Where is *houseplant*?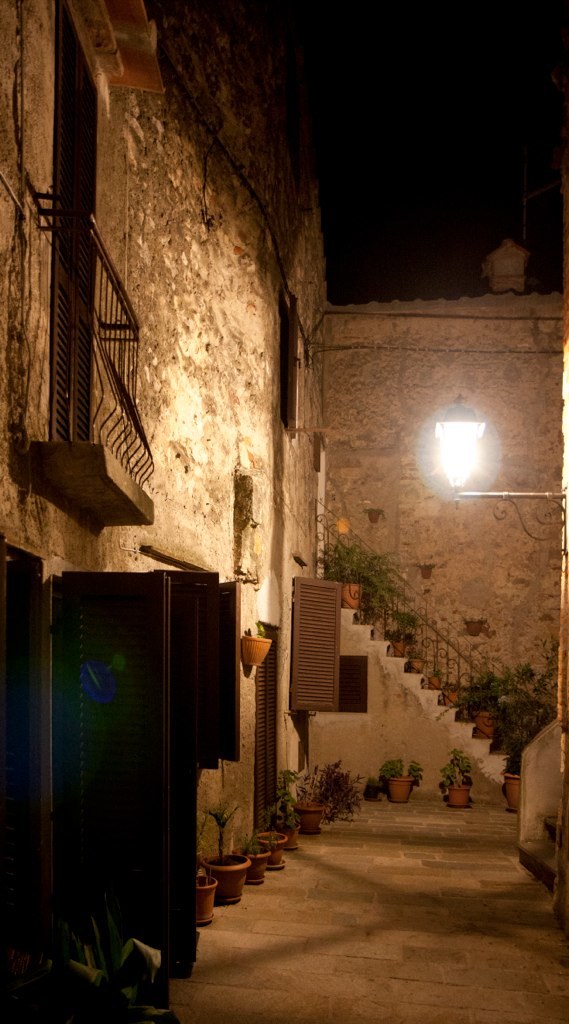
bbox=[254, 813, 288, 866].
